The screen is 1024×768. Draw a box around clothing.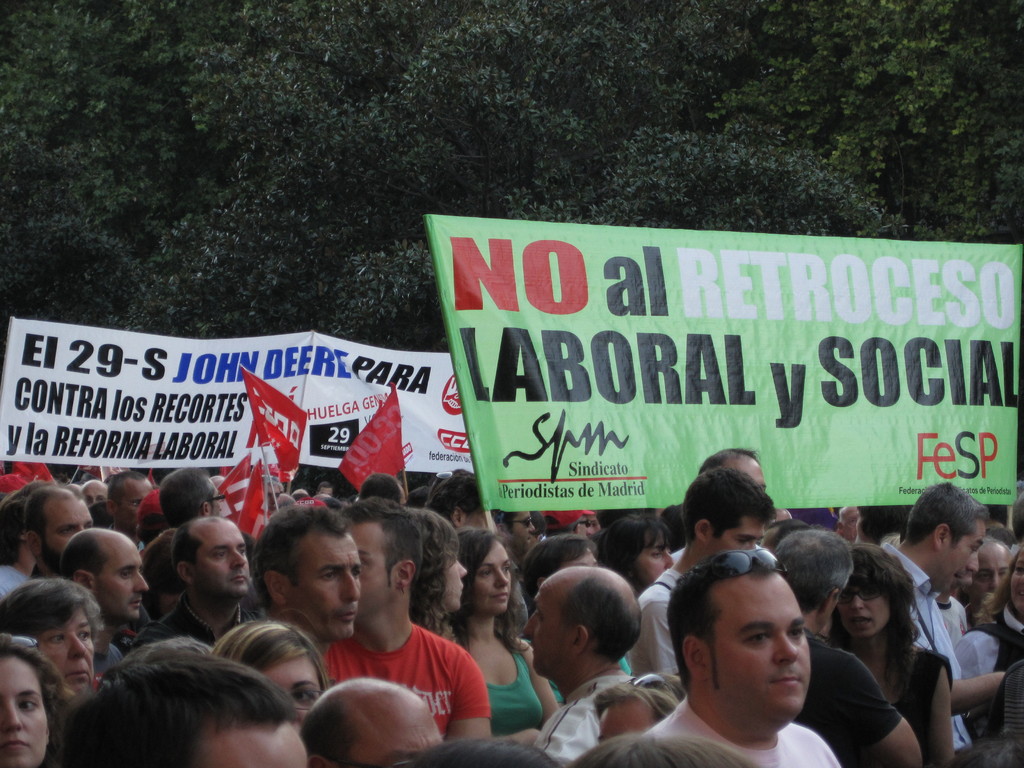
l=322, t=617, r=452, b=752.
